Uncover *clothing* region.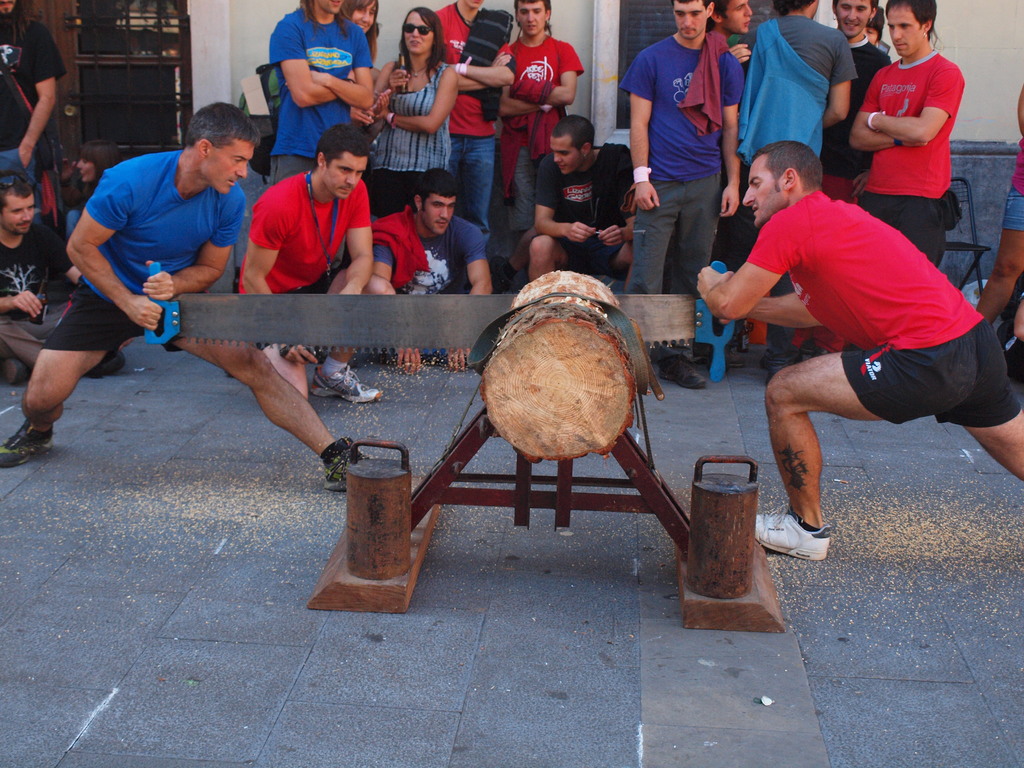
Uncovered: (left=3, top=210, right=79, bottom=376).
